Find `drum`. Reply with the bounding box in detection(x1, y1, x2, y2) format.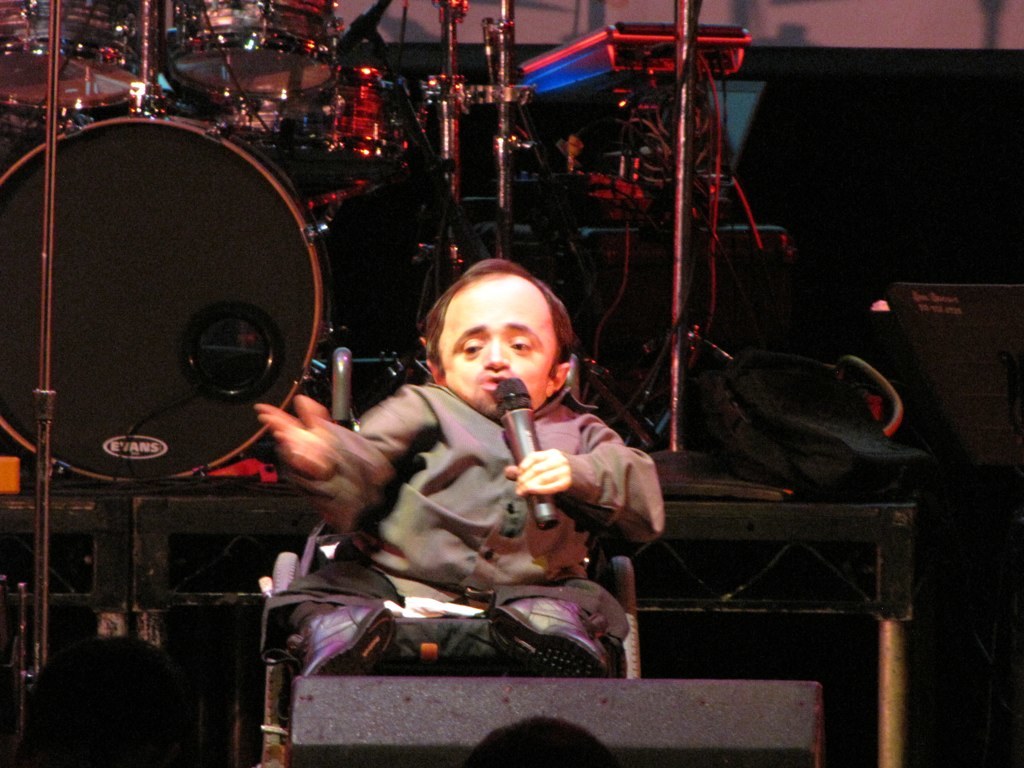
detection(208, 63, 407, 177).
